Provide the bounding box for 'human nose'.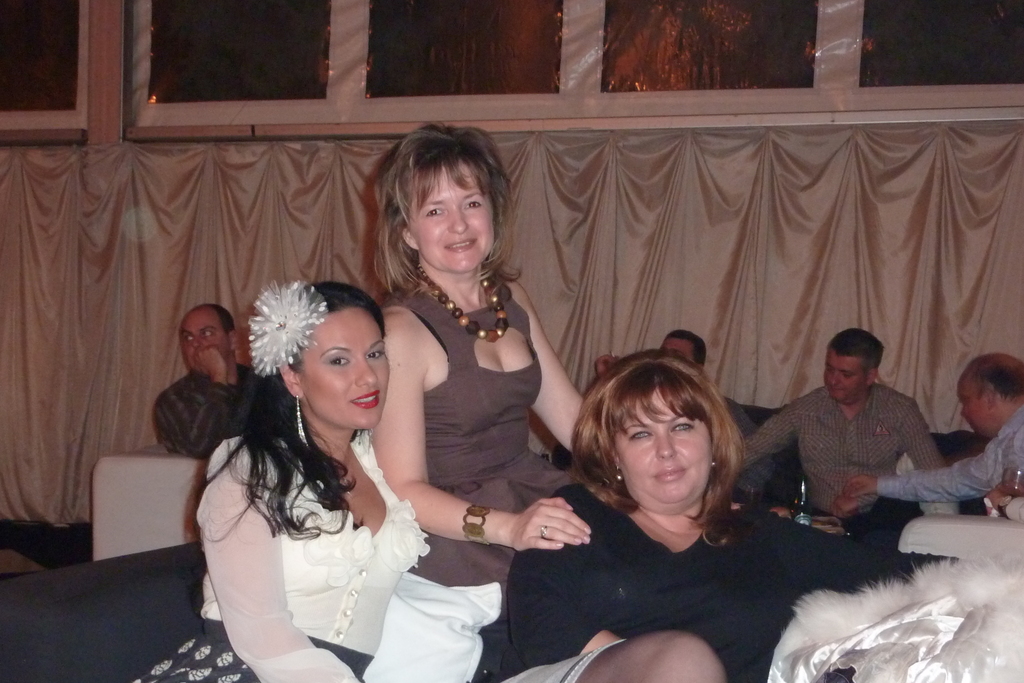
[left=828, top=370, right=840, bottom=387].
